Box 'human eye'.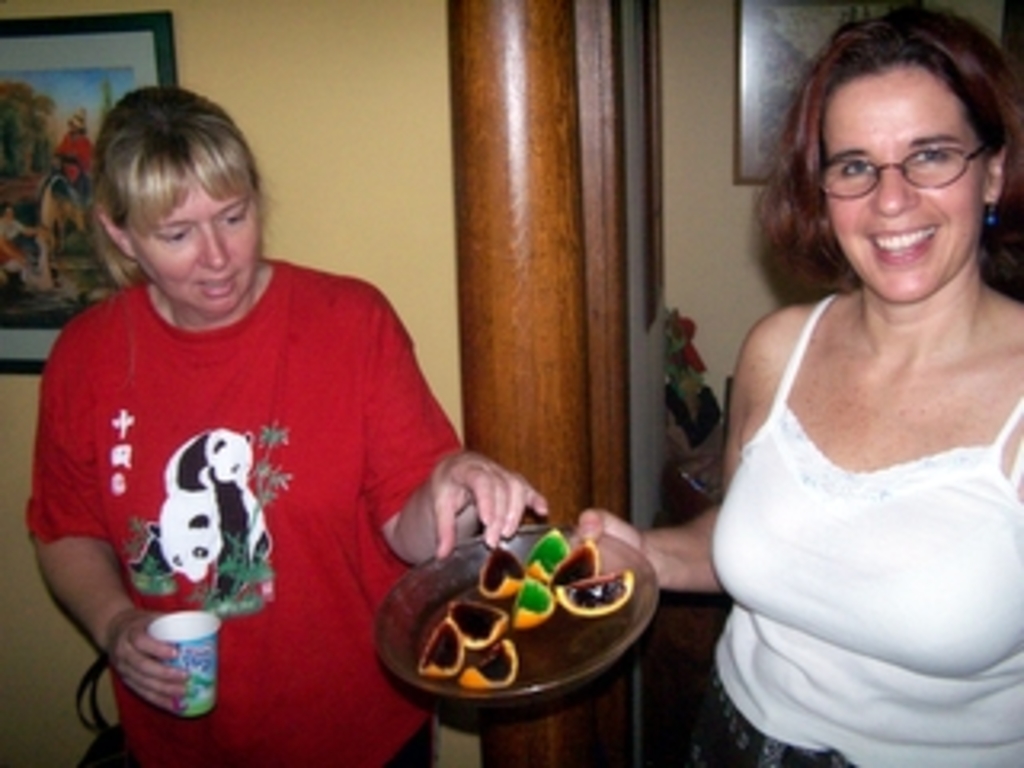
x1=218, y1=205, x2=256, y2=224.
